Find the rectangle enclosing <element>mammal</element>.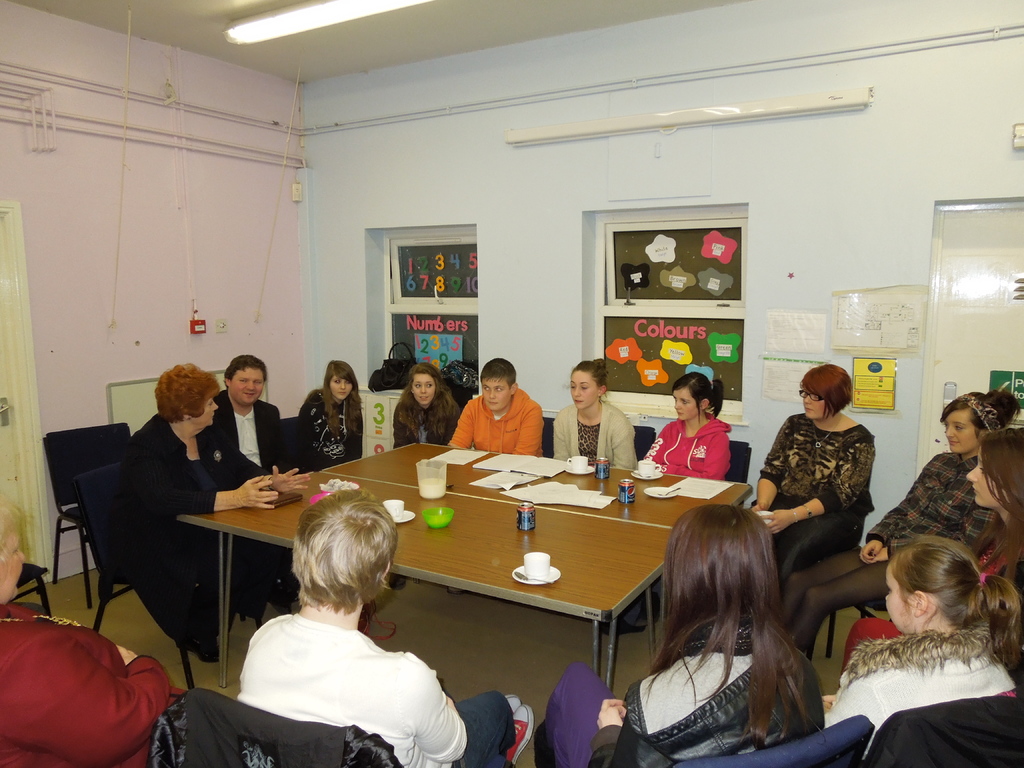
locate(821, 532, 1022, 767).
